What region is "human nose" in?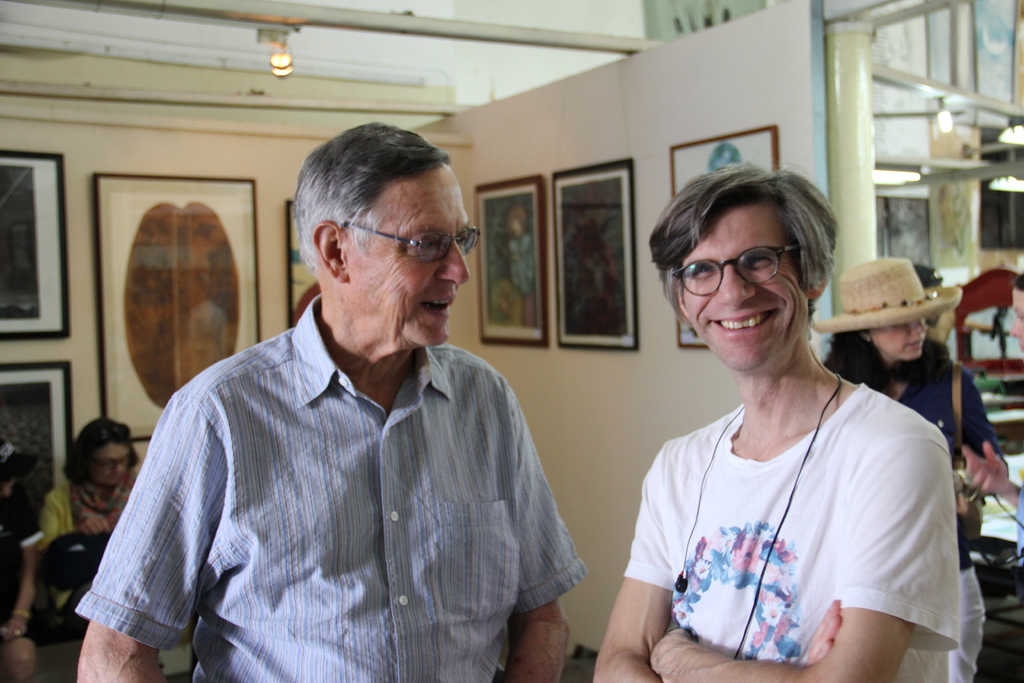
select_region(436, 243, 470, 288).
